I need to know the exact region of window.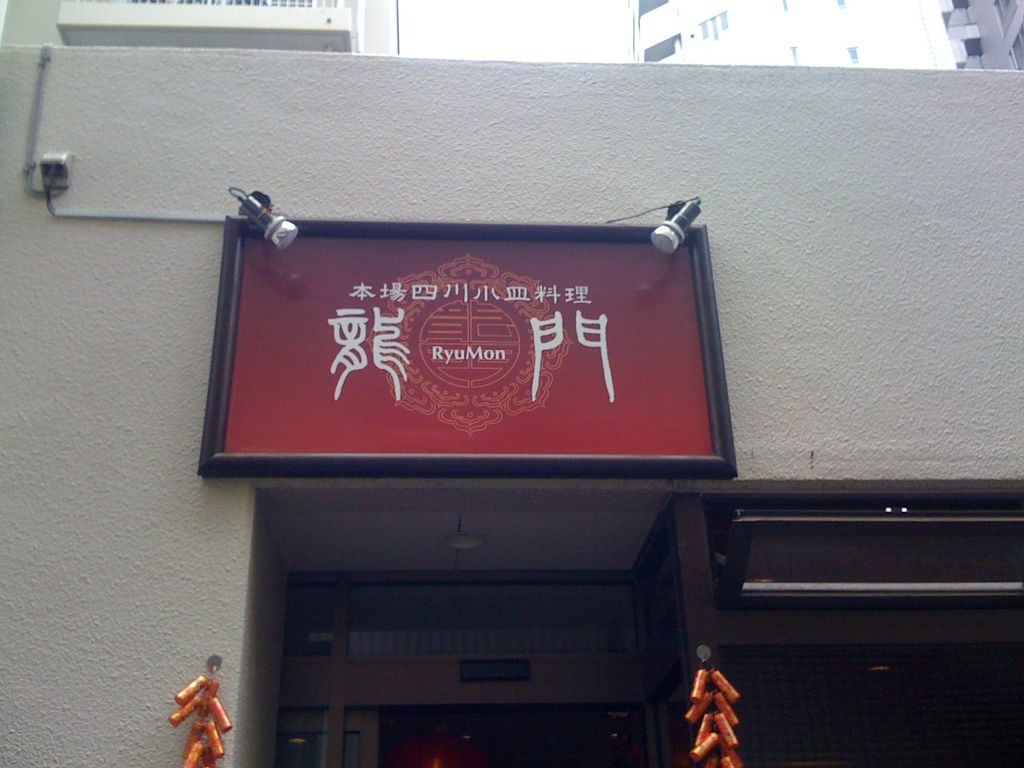
Region: {"left": 1005, "top": 22, "right": 1022, "bottom": 68}.
